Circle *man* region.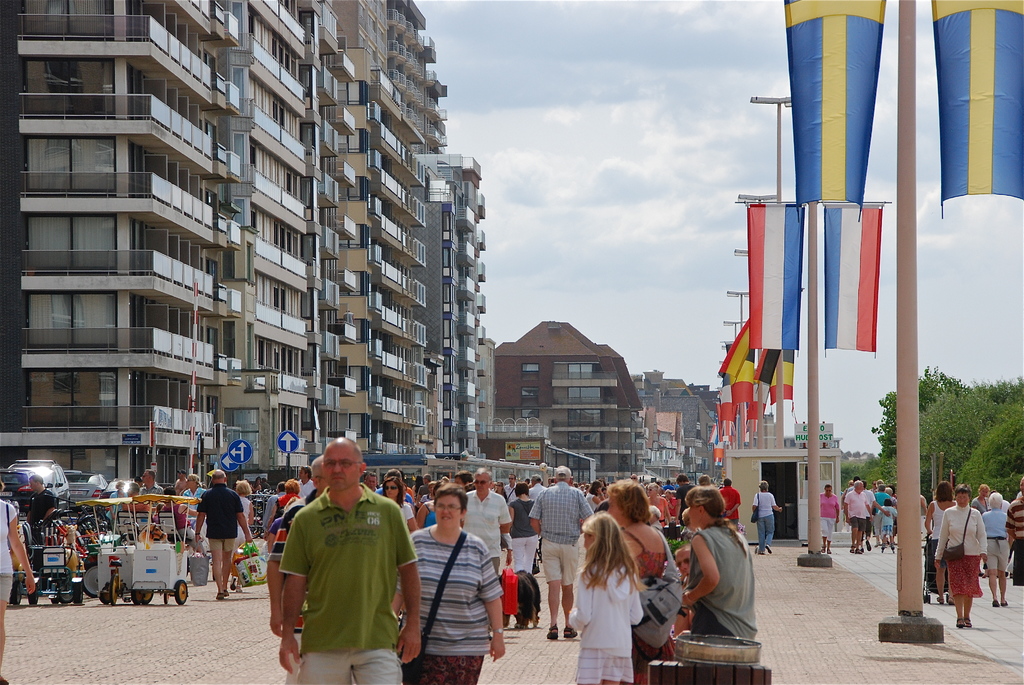
Region: (715,478,739,530).
